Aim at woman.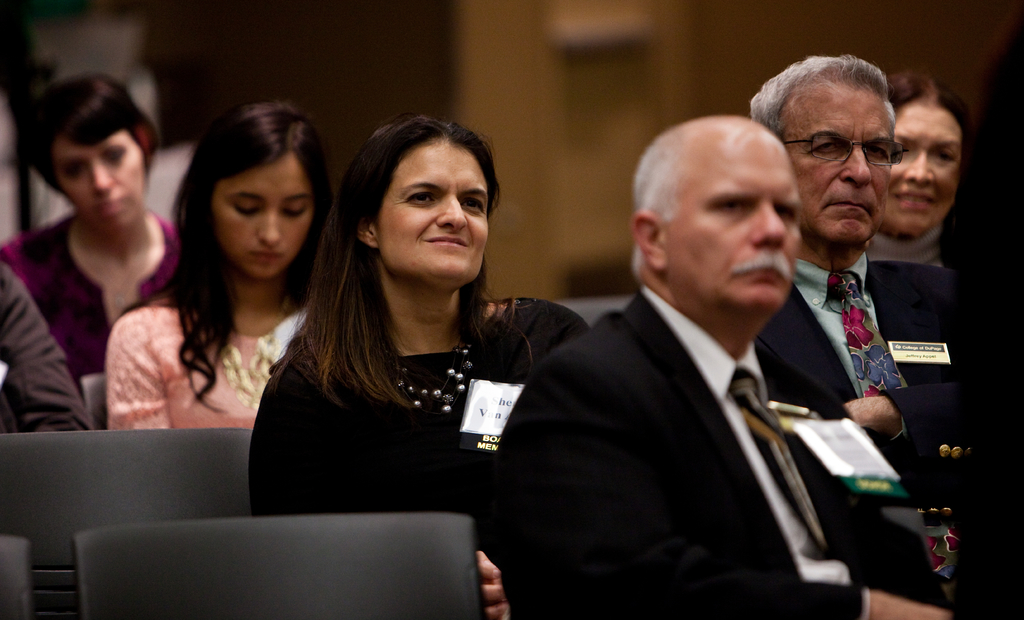
Aimed at pyautogui.locateOnScreen(868, 72, 967, 265).
